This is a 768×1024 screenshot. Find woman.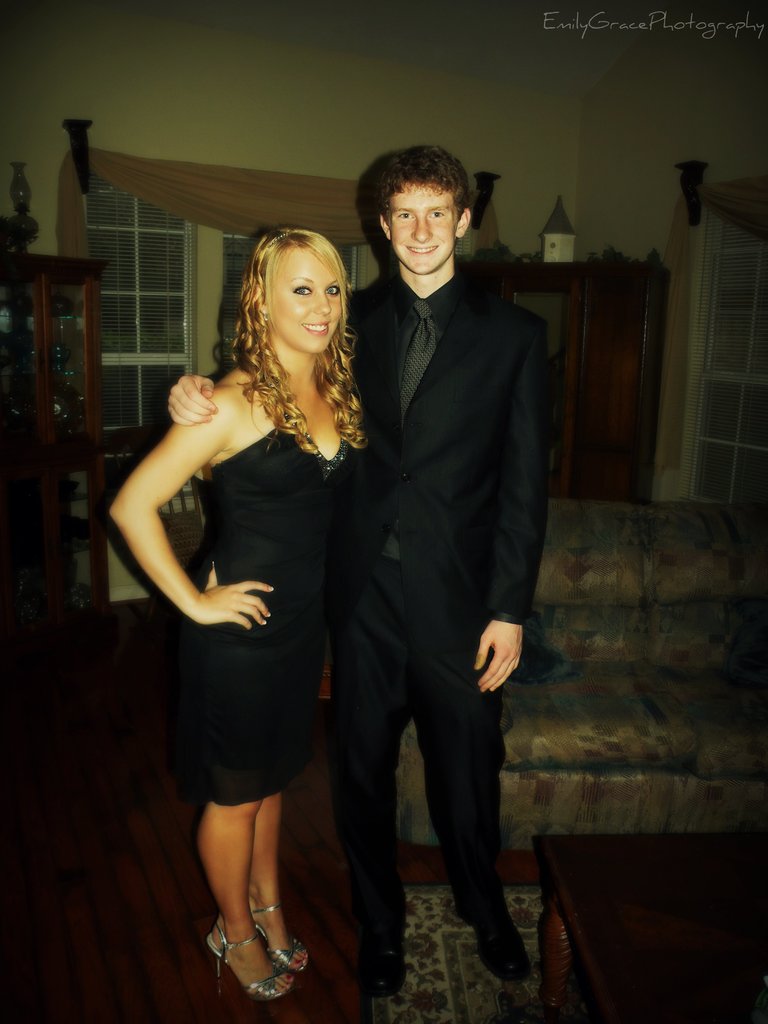
Bounding box: locate(128, 225, 392, 936).
